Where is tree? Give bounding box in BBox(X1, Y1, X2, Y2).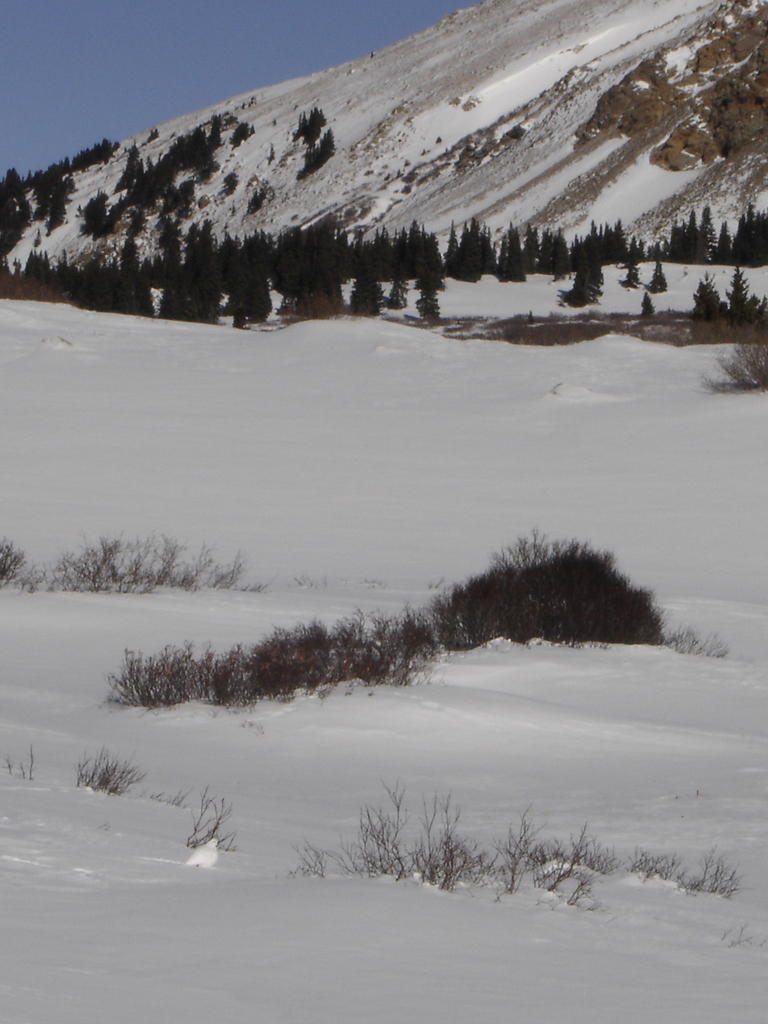
BBox(350, 248, 395, 325).
